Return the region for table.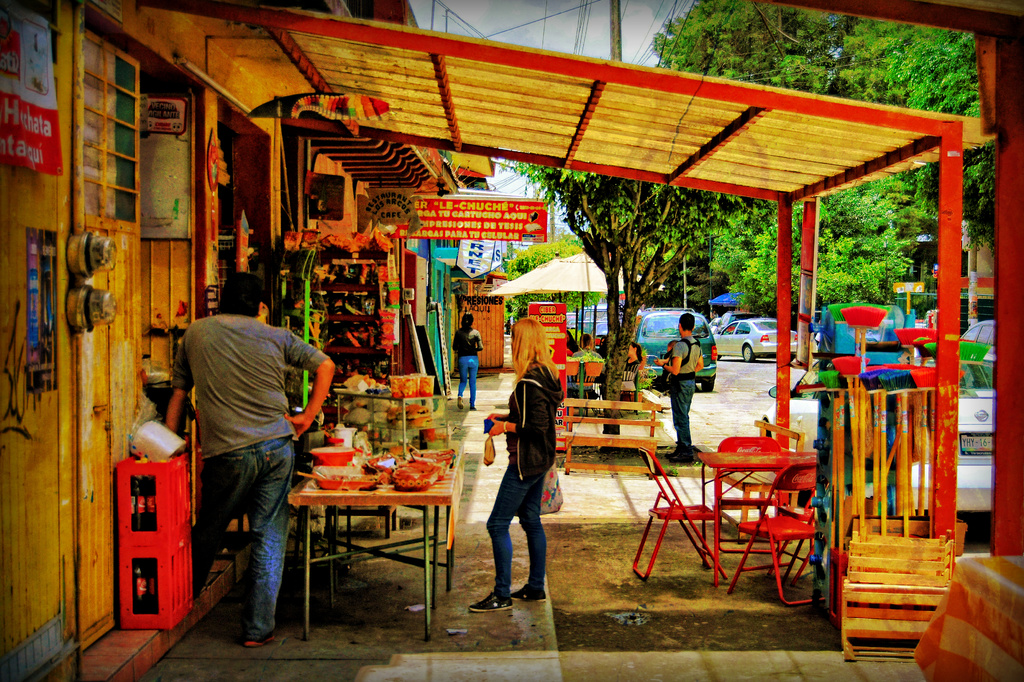
Rect(564, 402, 666, 468).
